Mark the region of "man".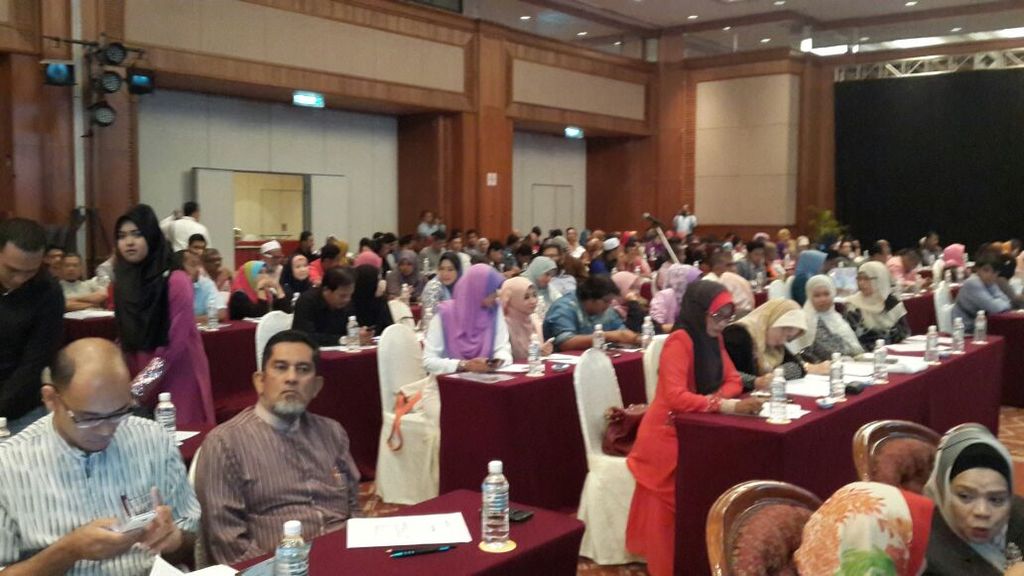
Region: bbox=[538, 264, 647, 358].
